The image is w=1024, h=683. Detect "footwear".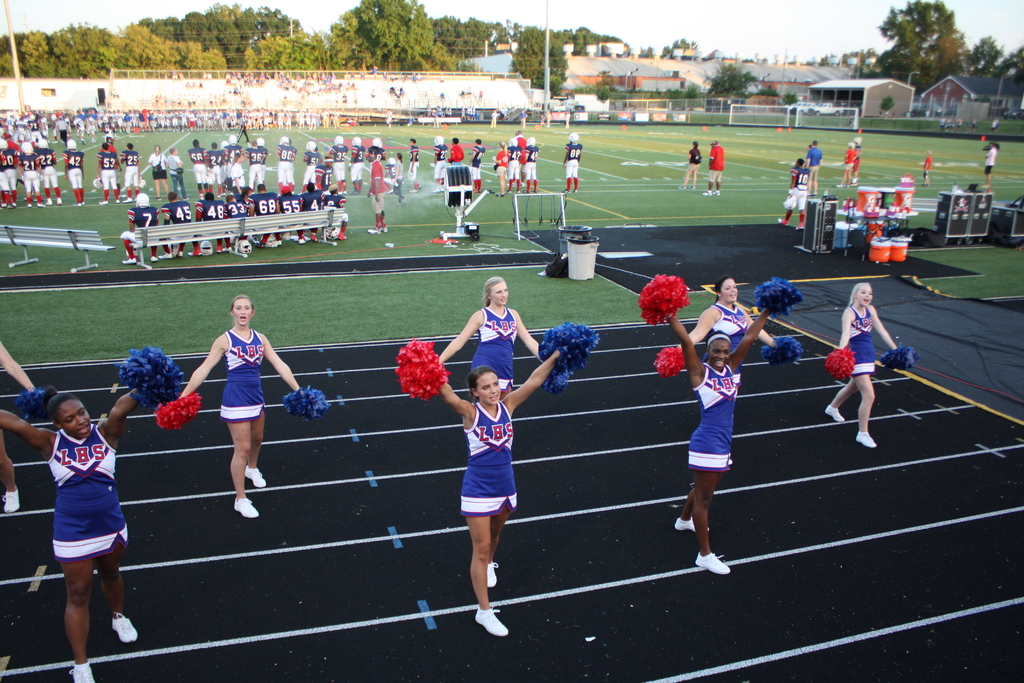
Detection: region(111, 616, 138, 644).
